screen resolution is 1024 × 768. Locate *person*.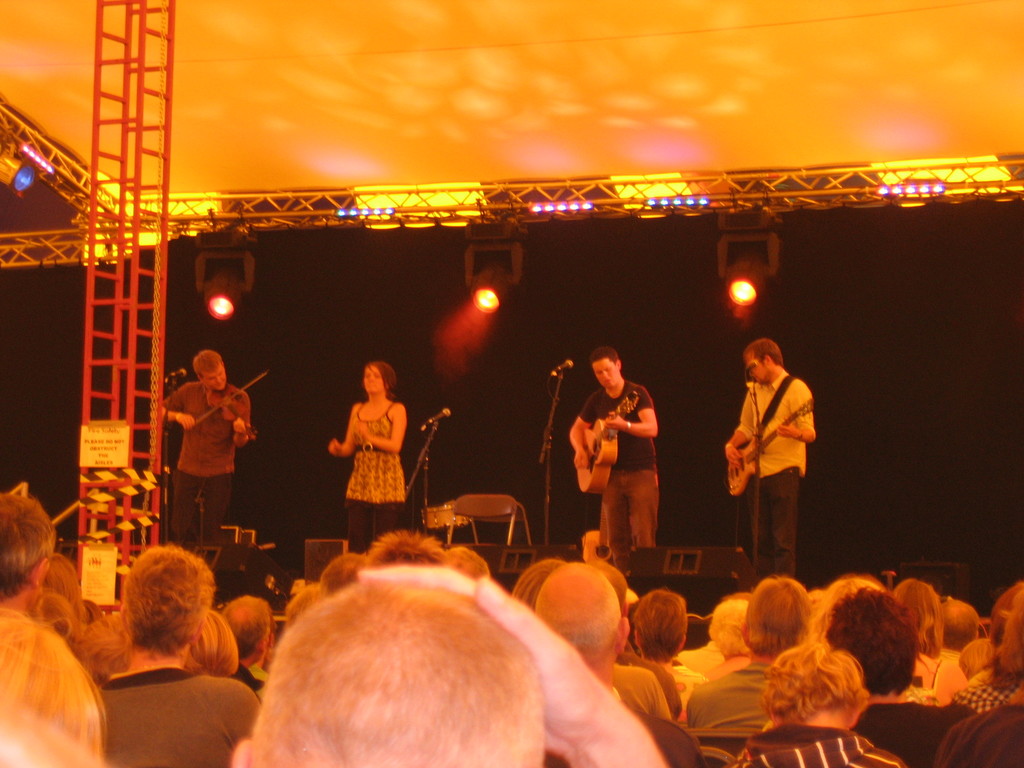
Rect(156, 349, 253, 564).
